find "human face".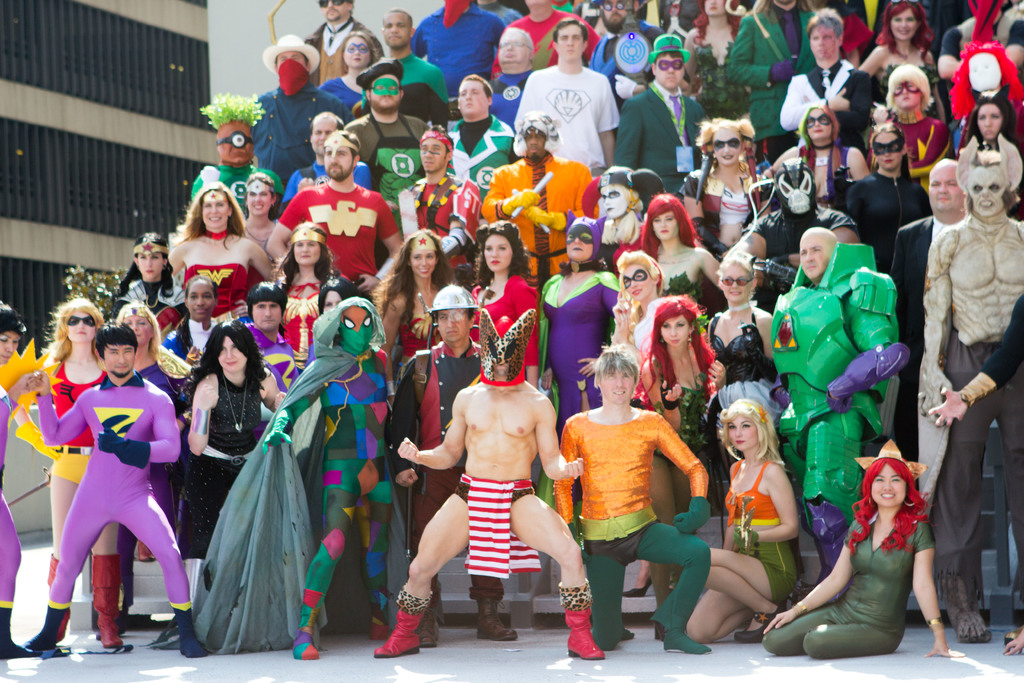
select_region(522, 132, 547, 157).
